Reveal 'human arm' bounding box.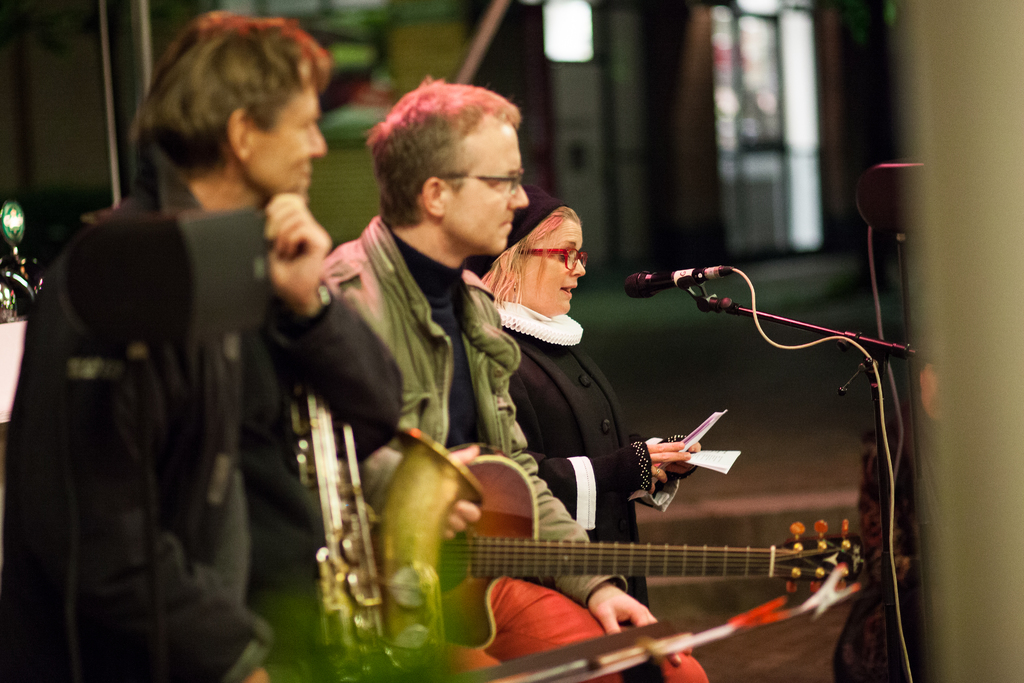
Revealed: [509,436,678,505].
